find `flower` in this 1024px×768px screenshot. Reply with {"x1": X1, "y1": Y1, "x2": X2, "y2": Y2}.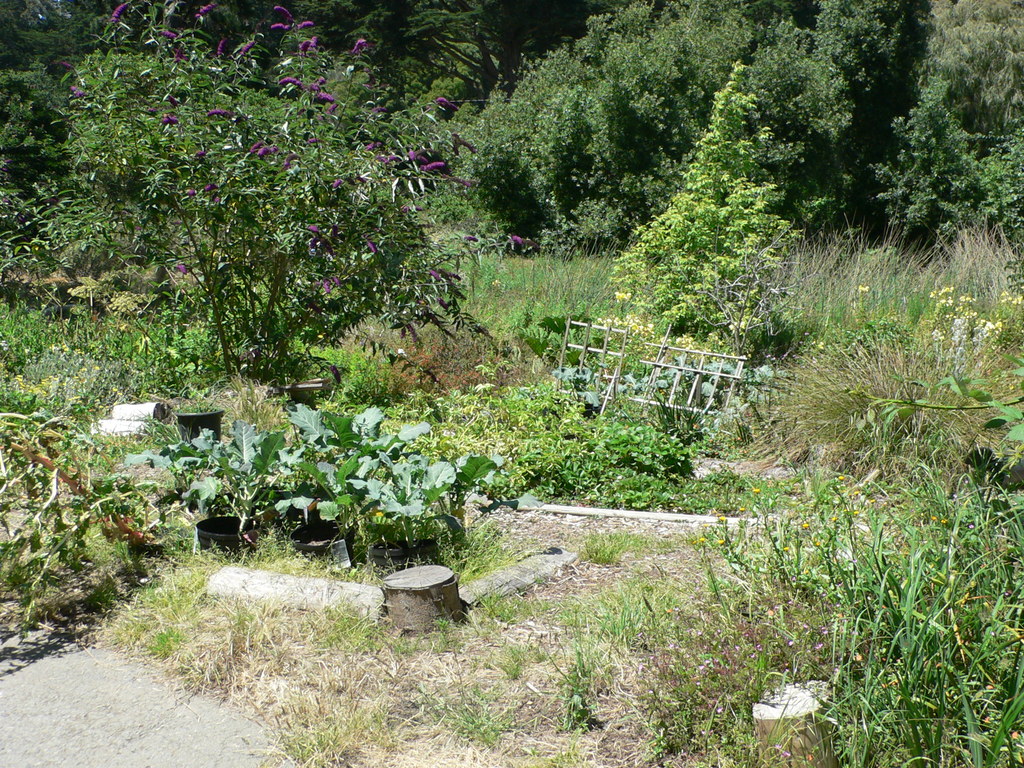
{"x1": 369, "y1": 241, "x2": 380, "y2": 257}.
